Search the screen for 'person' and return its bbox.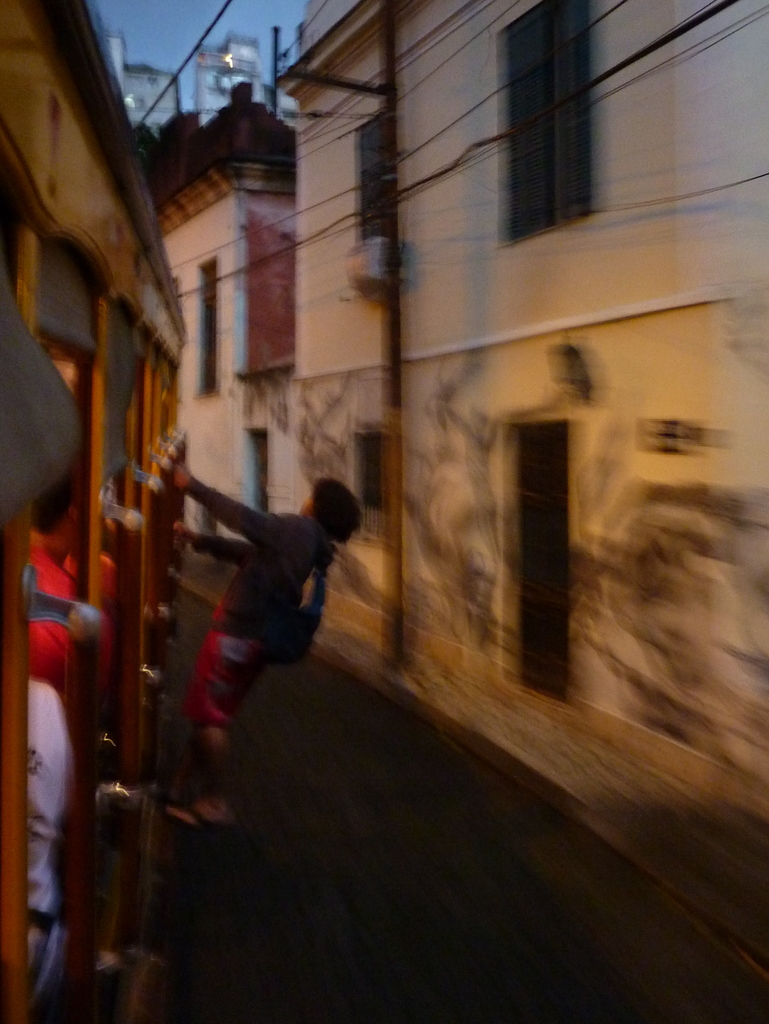
Found: 31,456,115,694.
